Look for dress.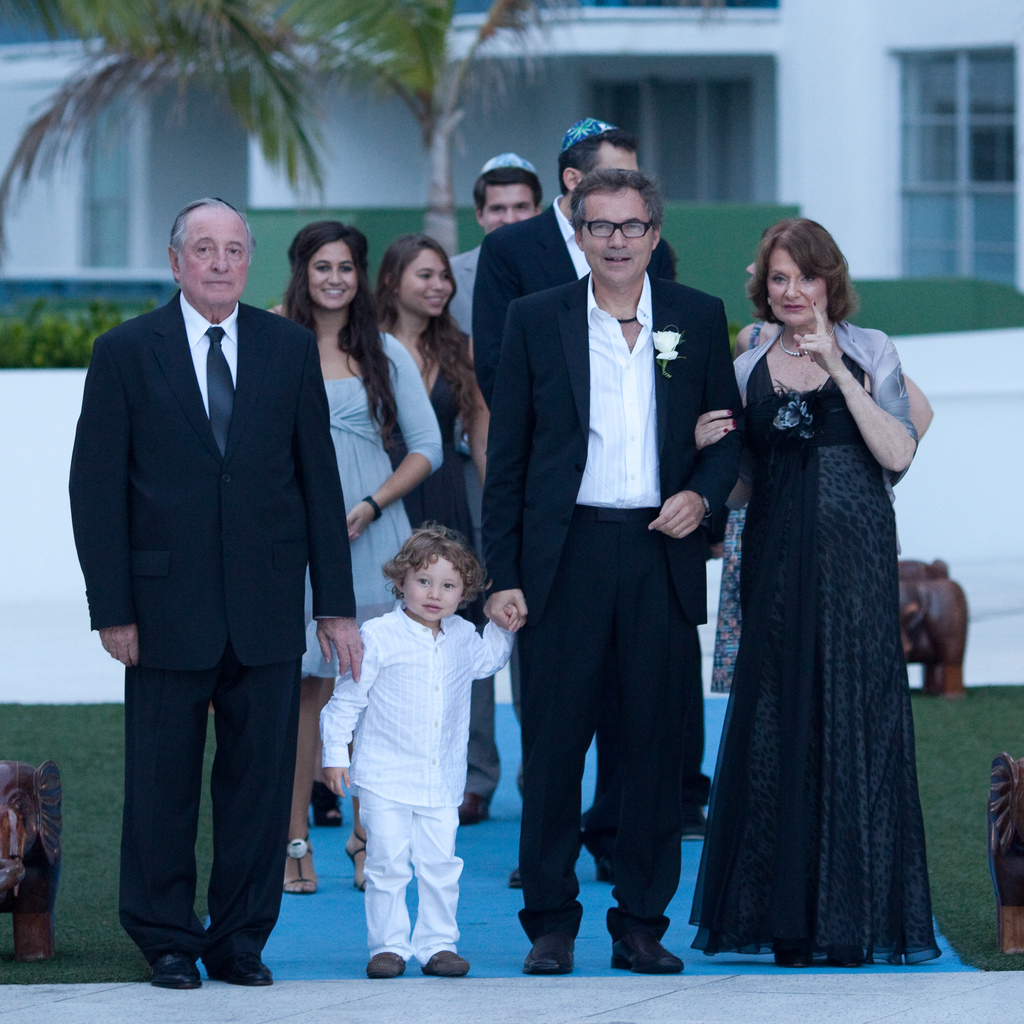
Found: [left=382, top=331, right=475, bottom=571].
